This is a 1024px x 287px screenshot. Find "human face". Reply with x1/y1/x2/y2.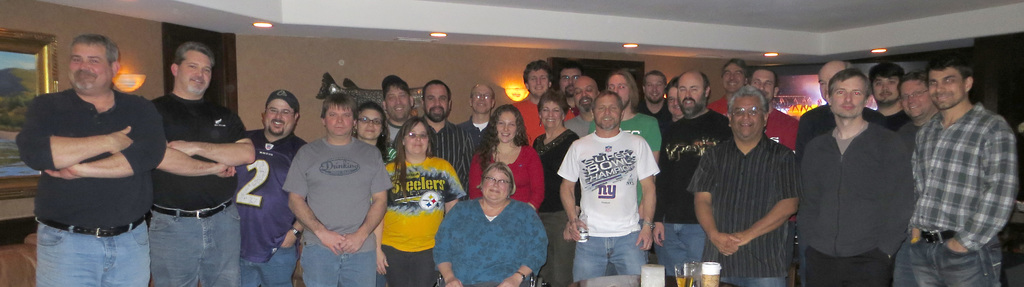
474/86/492/115.
